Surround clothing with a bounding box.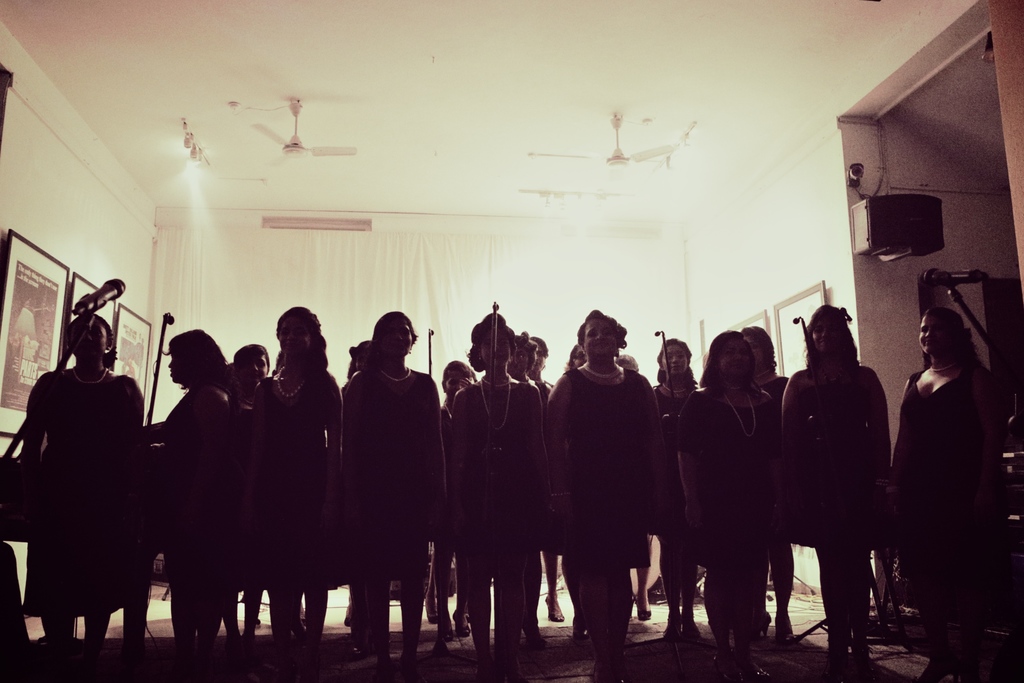
246/364/338/589.
